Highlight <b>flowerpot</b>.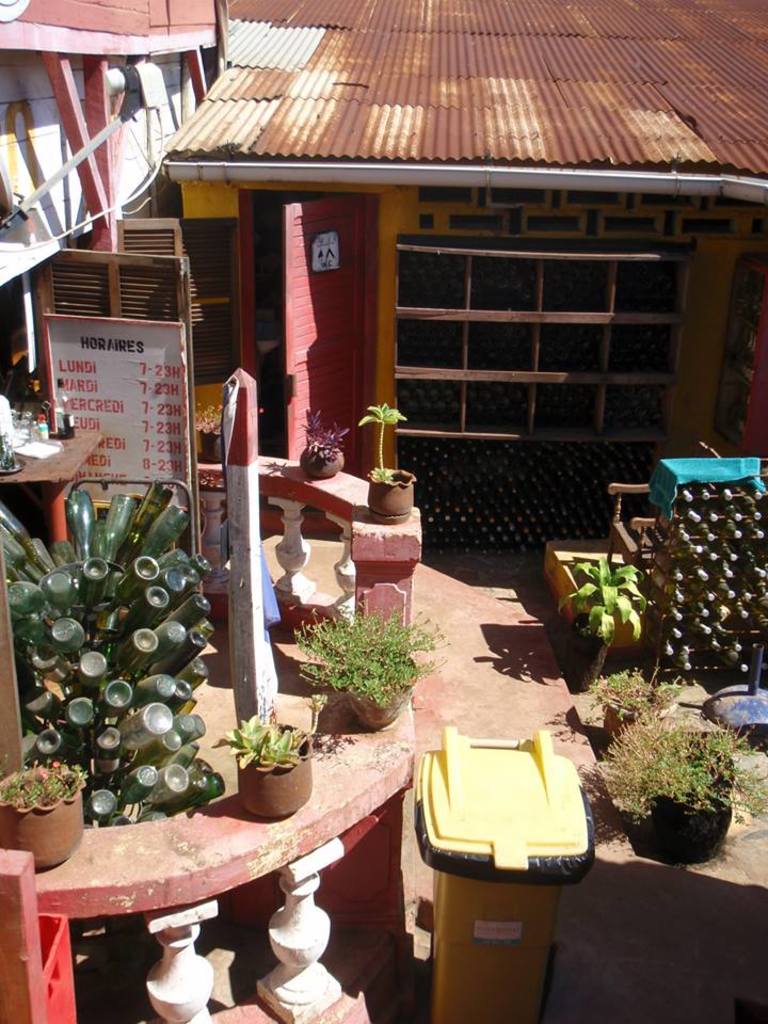
Highlighted region: 370/466/414/525.
